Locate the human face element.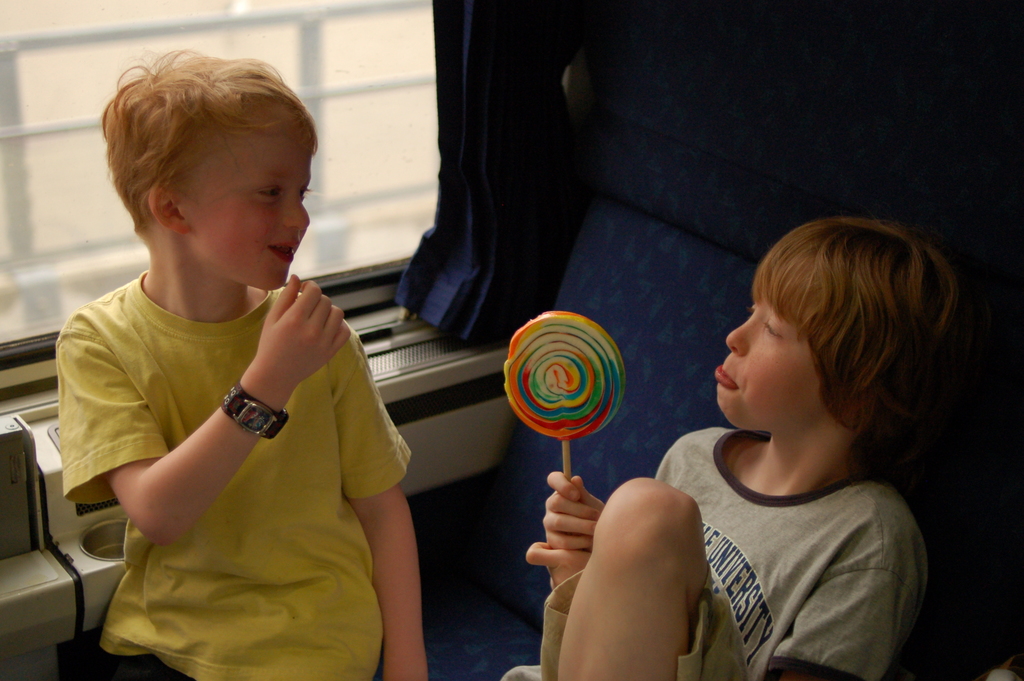
Element bbox: x1=193, y1=131, x2=310, y2=295.
